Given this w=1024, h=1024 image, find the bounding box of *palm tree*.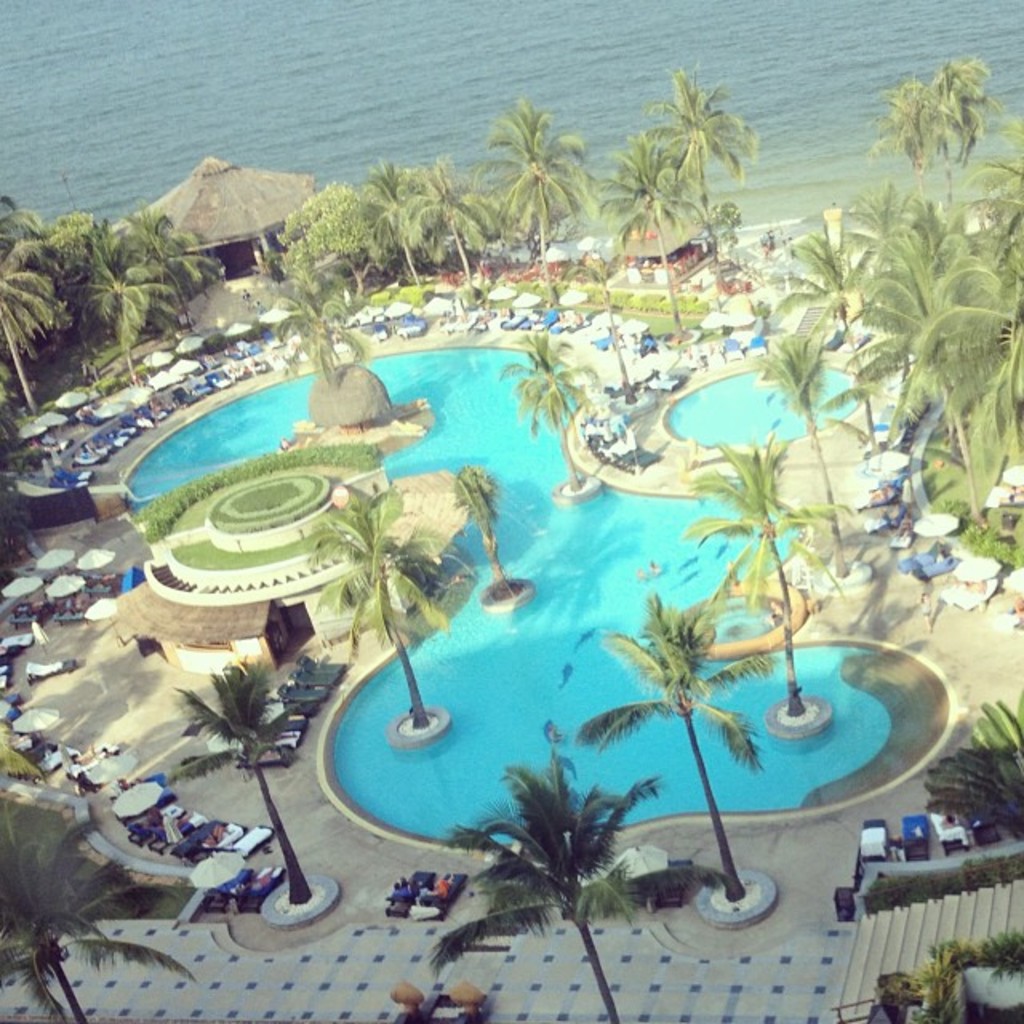
(581,578,784,907).
